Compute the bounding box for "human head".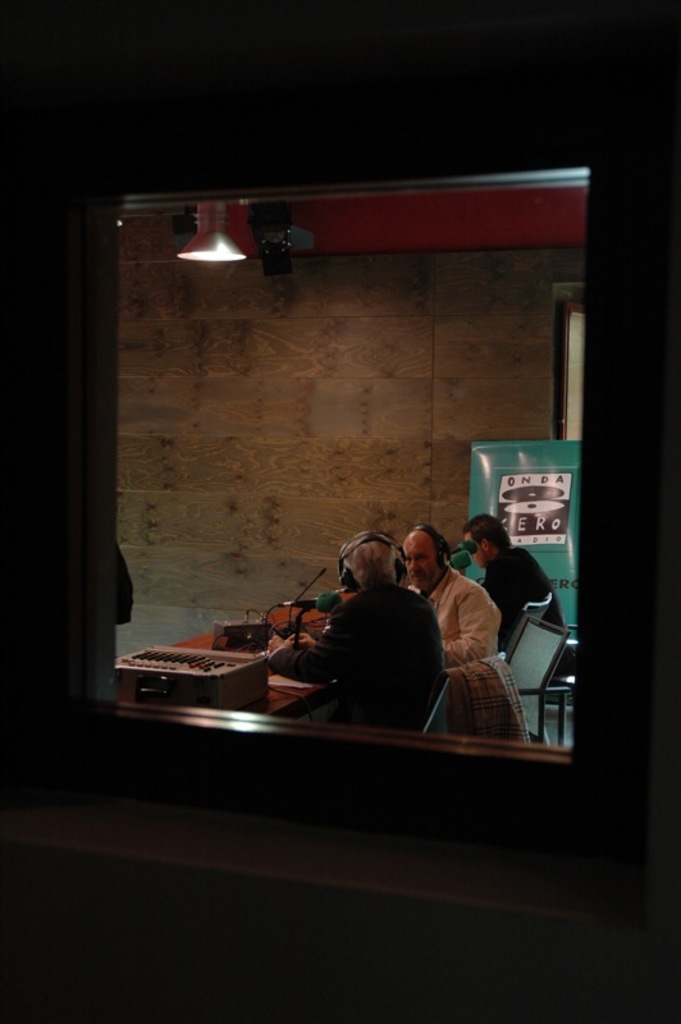
detection(462, 513, 512, 572).
